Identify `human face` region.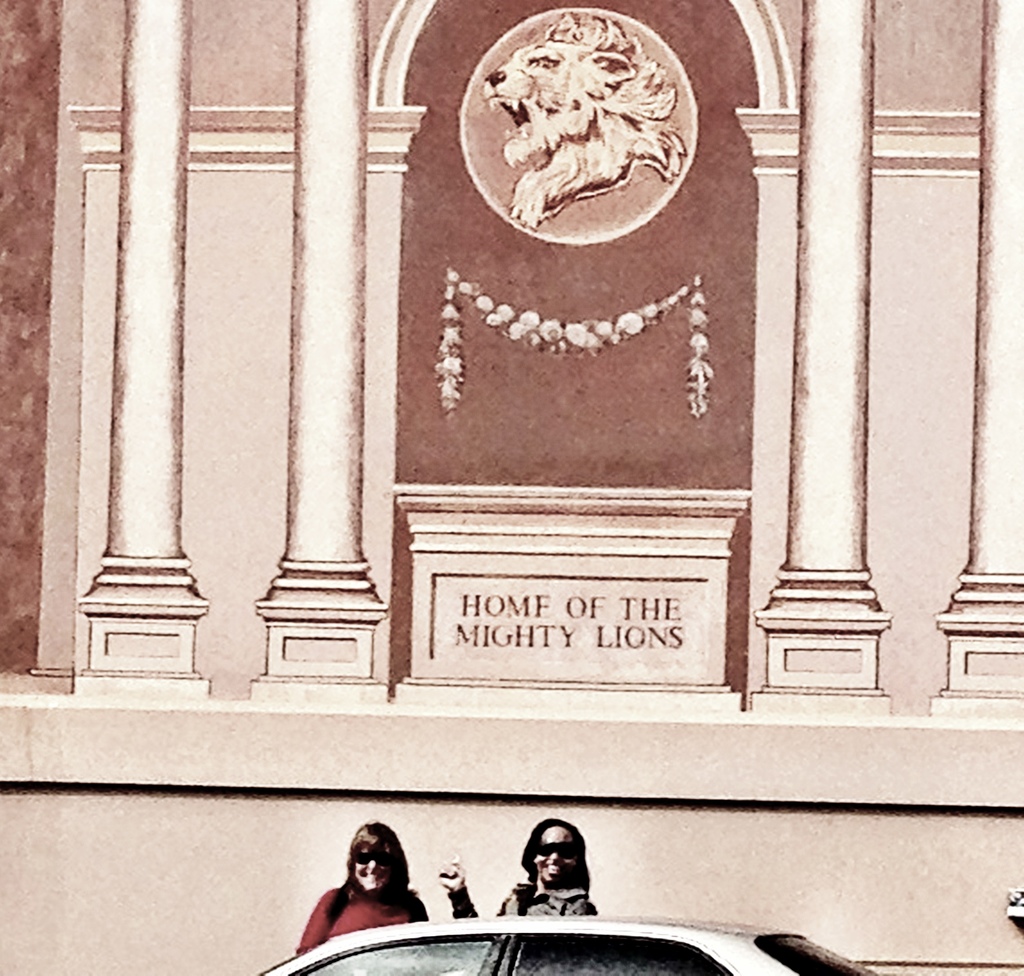
Region: <box>350,849,390,897</box>.
